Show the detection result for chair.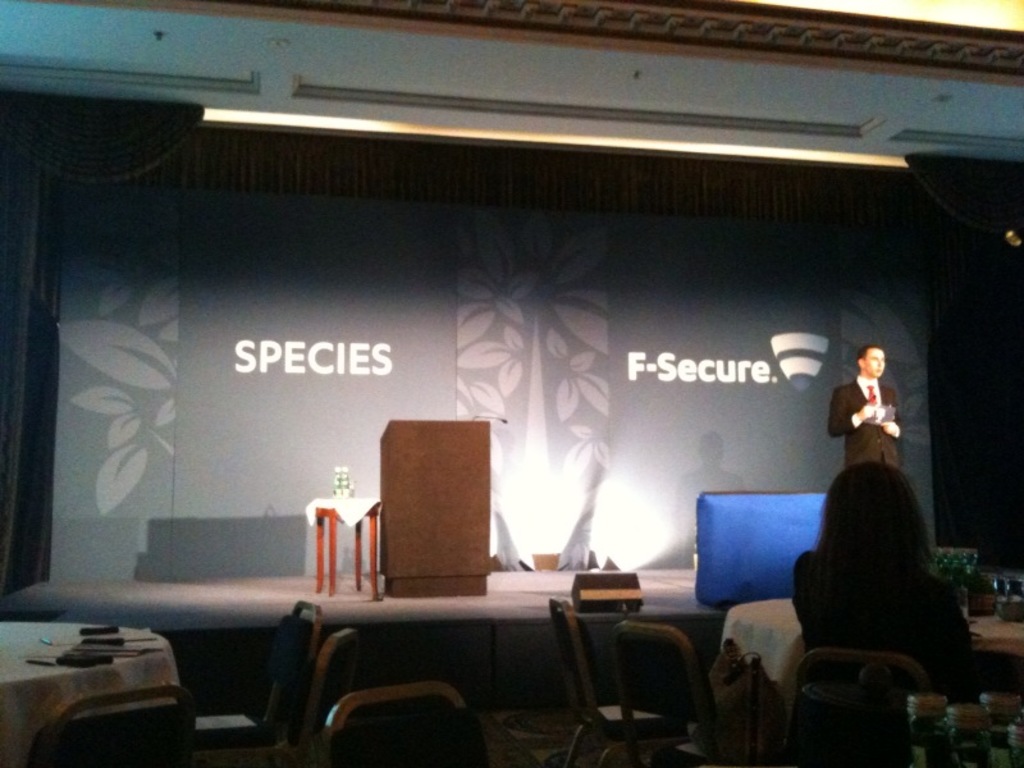
detection(197, 600, 324, 763).
